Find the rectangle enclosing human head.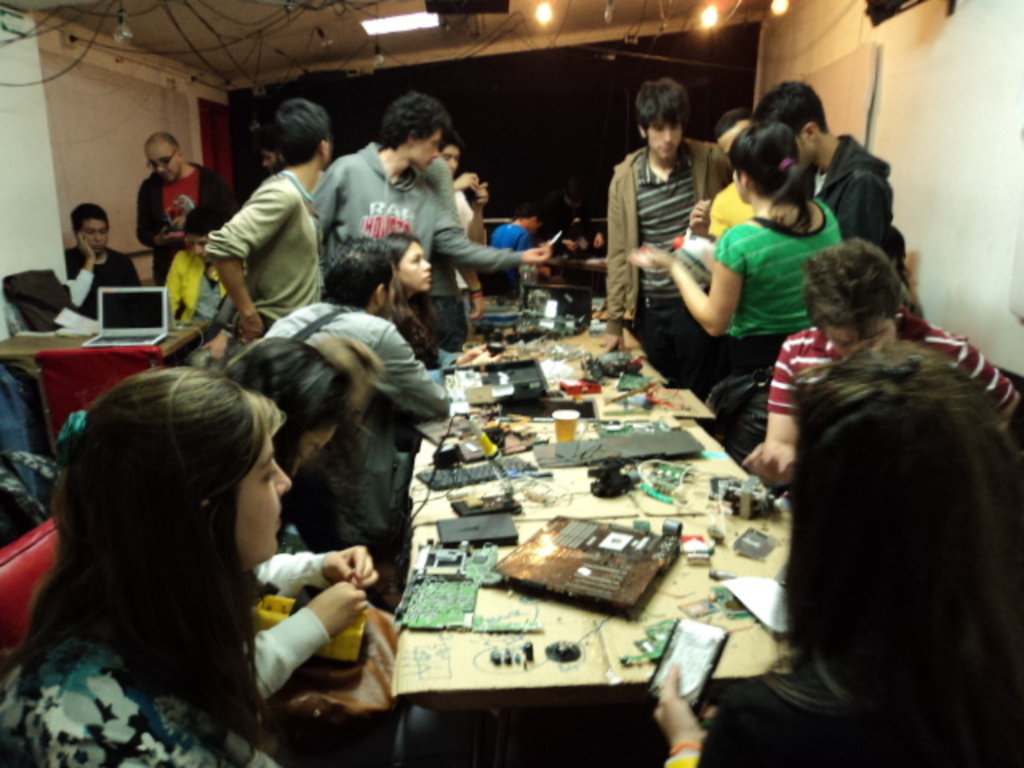
x1=328, y1=242, x2=389, y2=314.
